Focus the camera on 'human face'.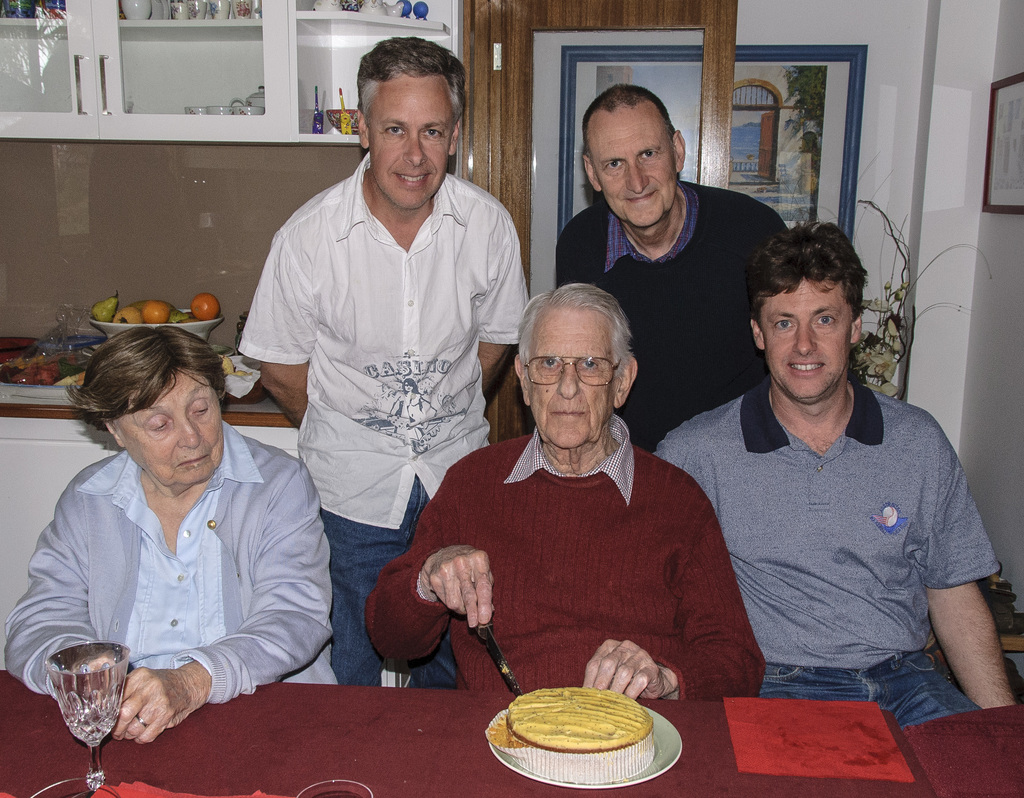
Focus region: region(525, 298, 617, 447).
